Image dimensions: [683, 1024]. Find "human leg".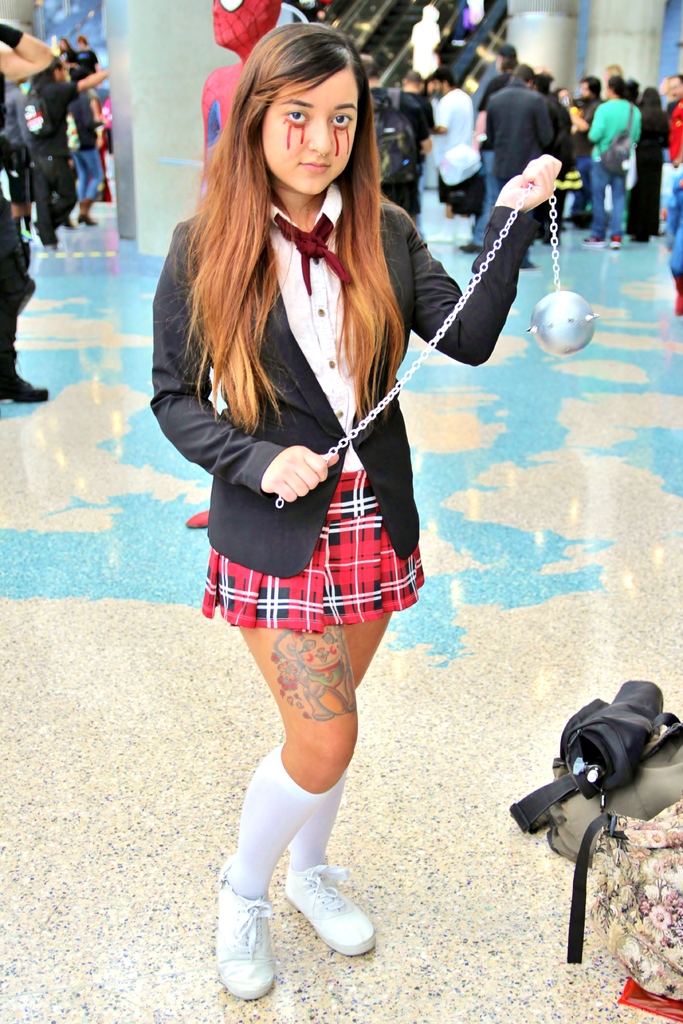
rect(282, 468, 422, 953).
